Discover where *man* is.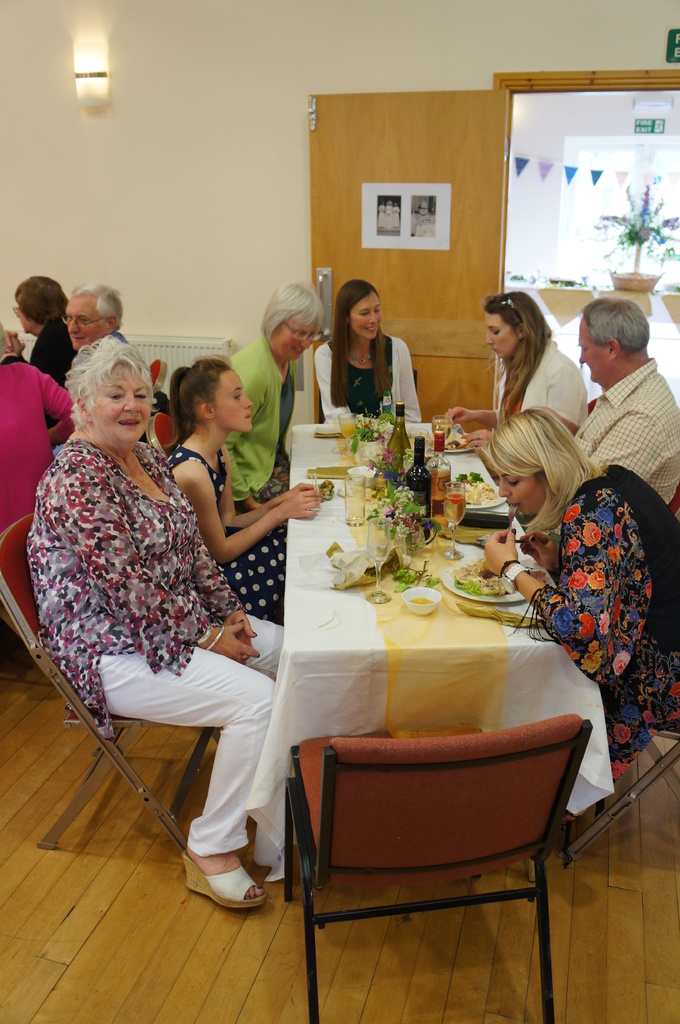
Discovered at box=[58, 280, 138, 351].
